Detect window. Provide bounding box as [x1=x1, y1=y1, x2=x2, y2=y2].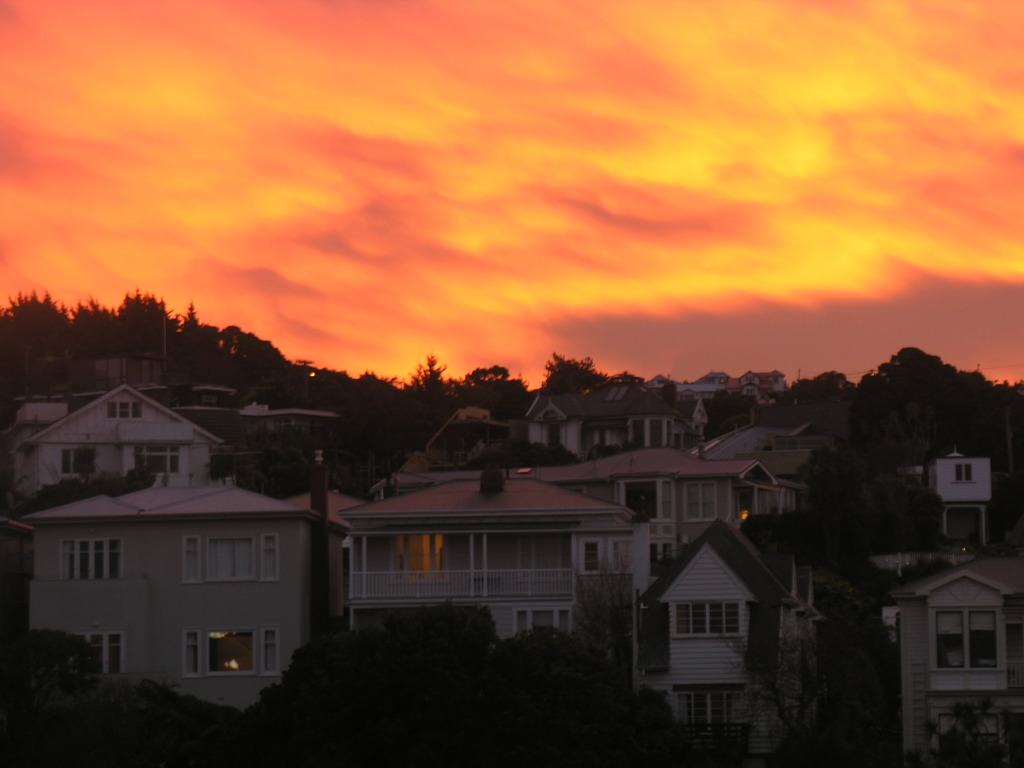
[x1=969, y1=605, x2=996, y2=666].
